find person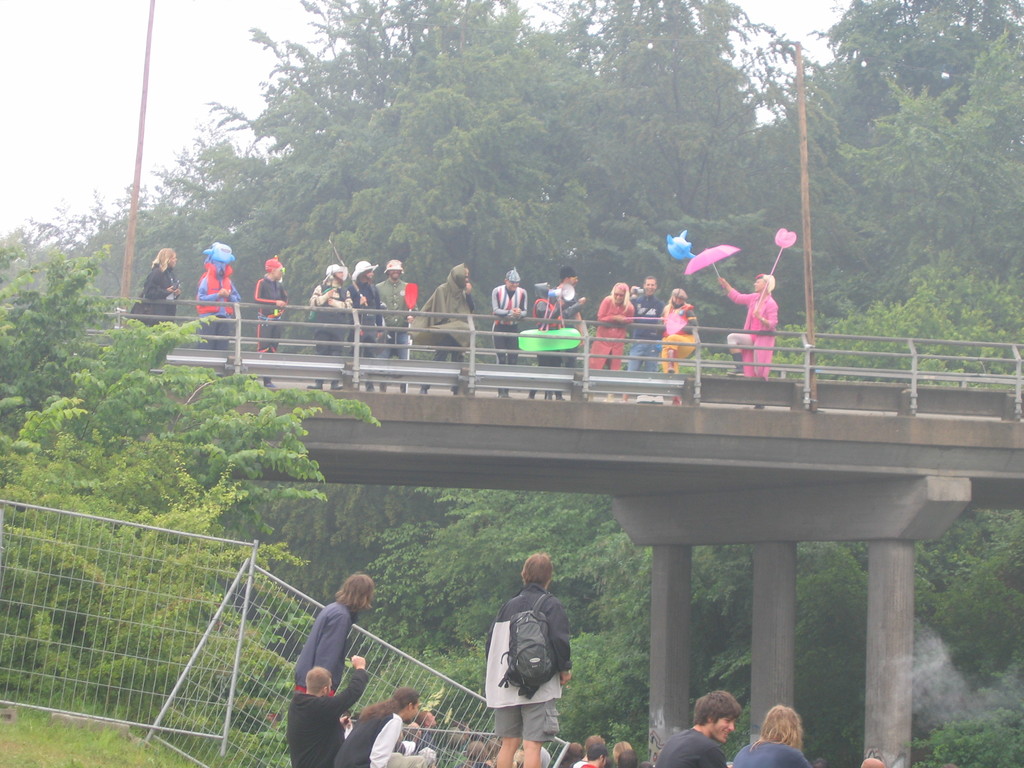
left=342, top=689, right=426, bottom=766
